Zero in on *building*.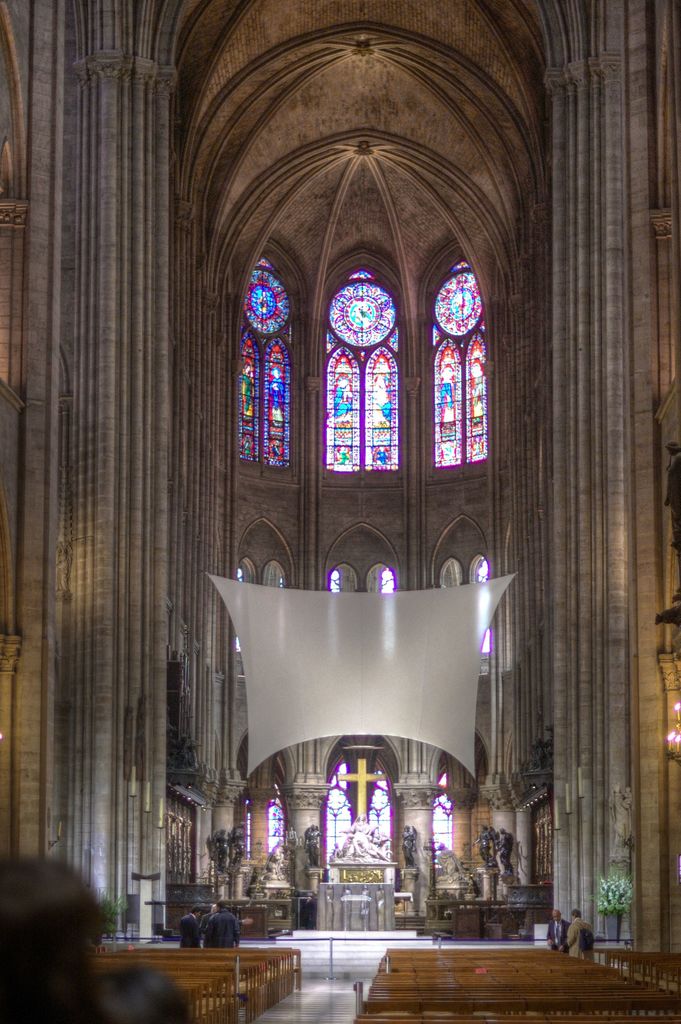
Zeroed in: select_region(0, 0, 680, 1023).
